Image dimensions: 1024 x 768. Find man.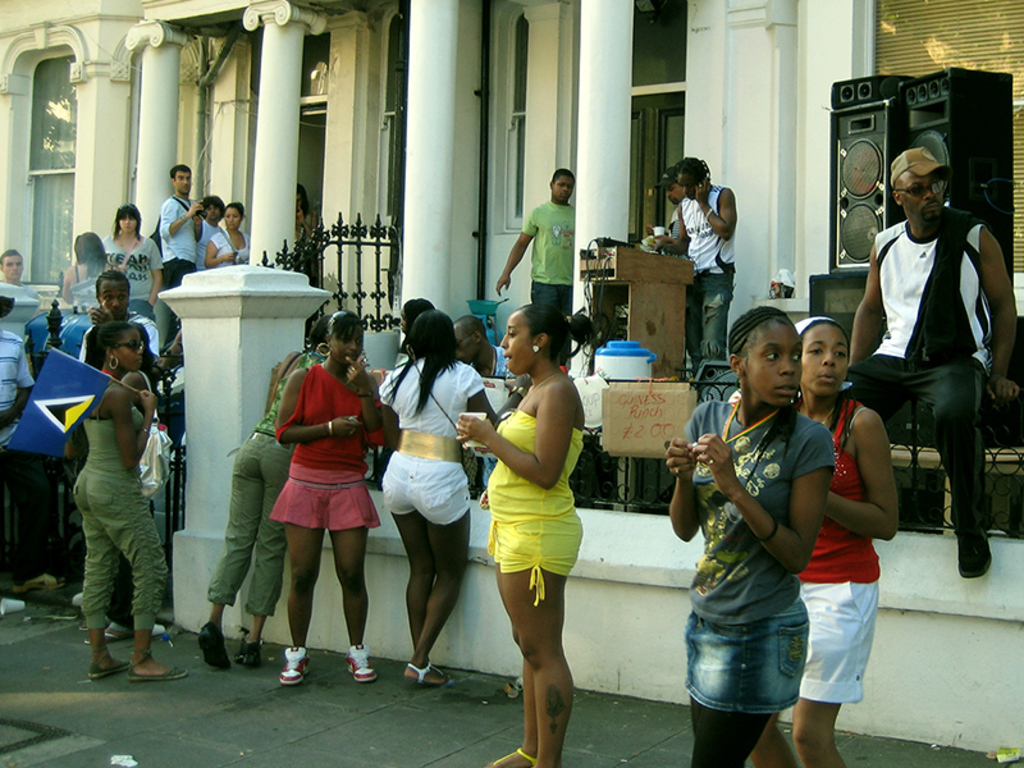
box=[840, 129, 1006, 588].
